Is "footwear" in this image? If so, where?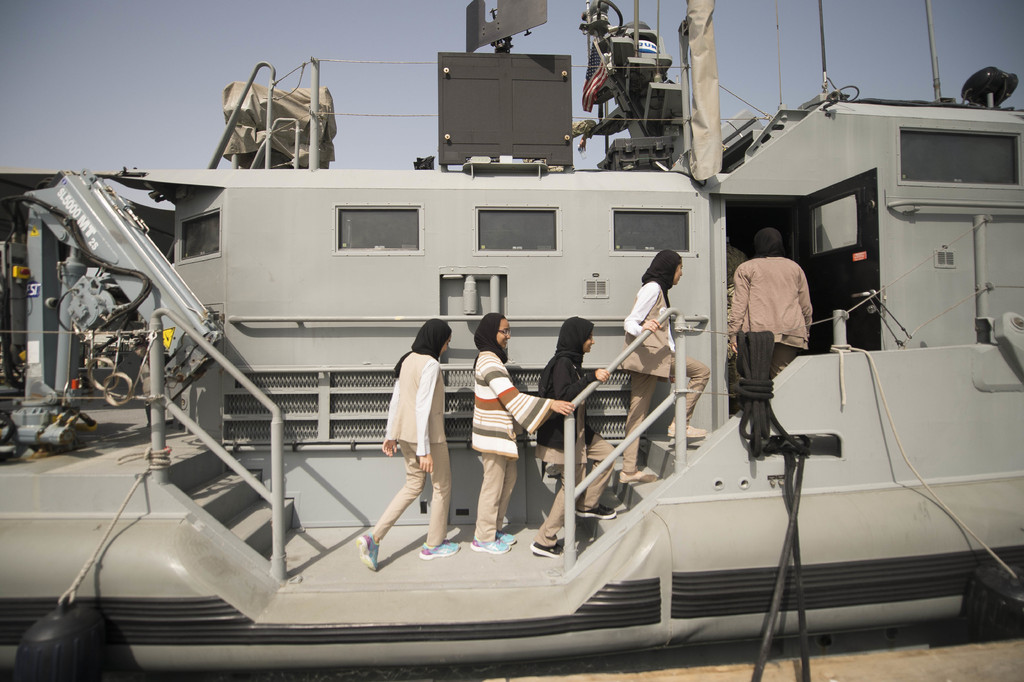
Yes, at l=616, t=470, r=655, b=486.
